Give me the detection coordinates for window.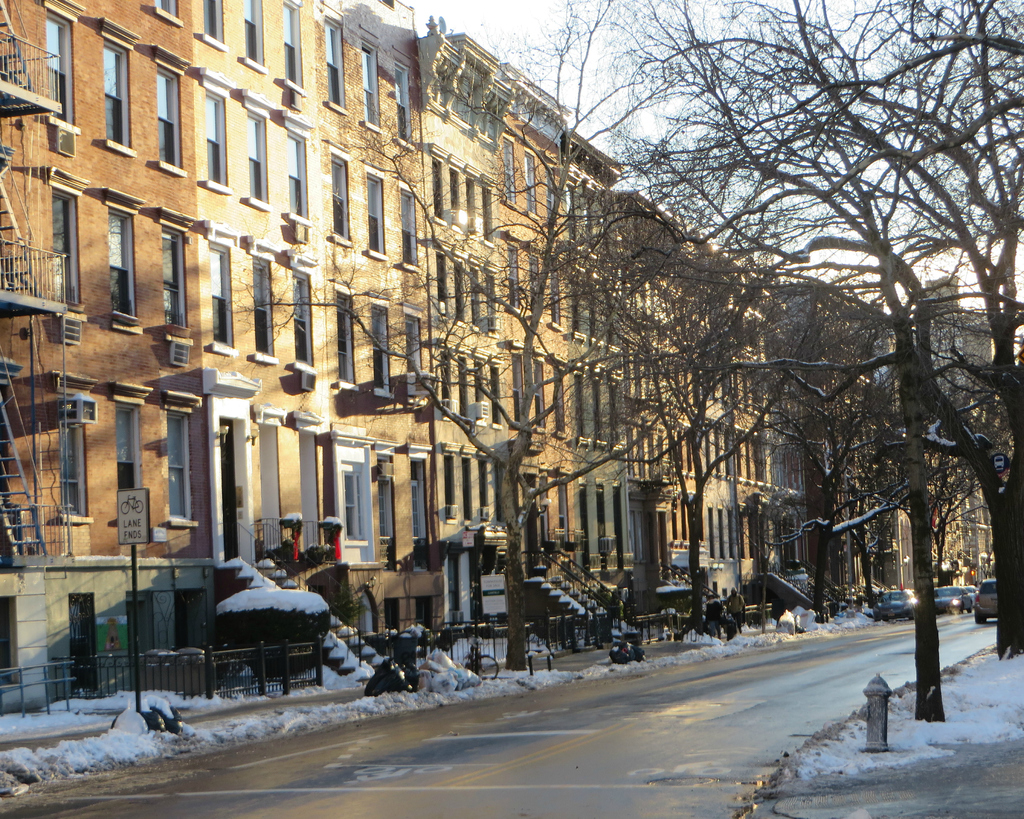
locate(328, 269, 354, 394).
